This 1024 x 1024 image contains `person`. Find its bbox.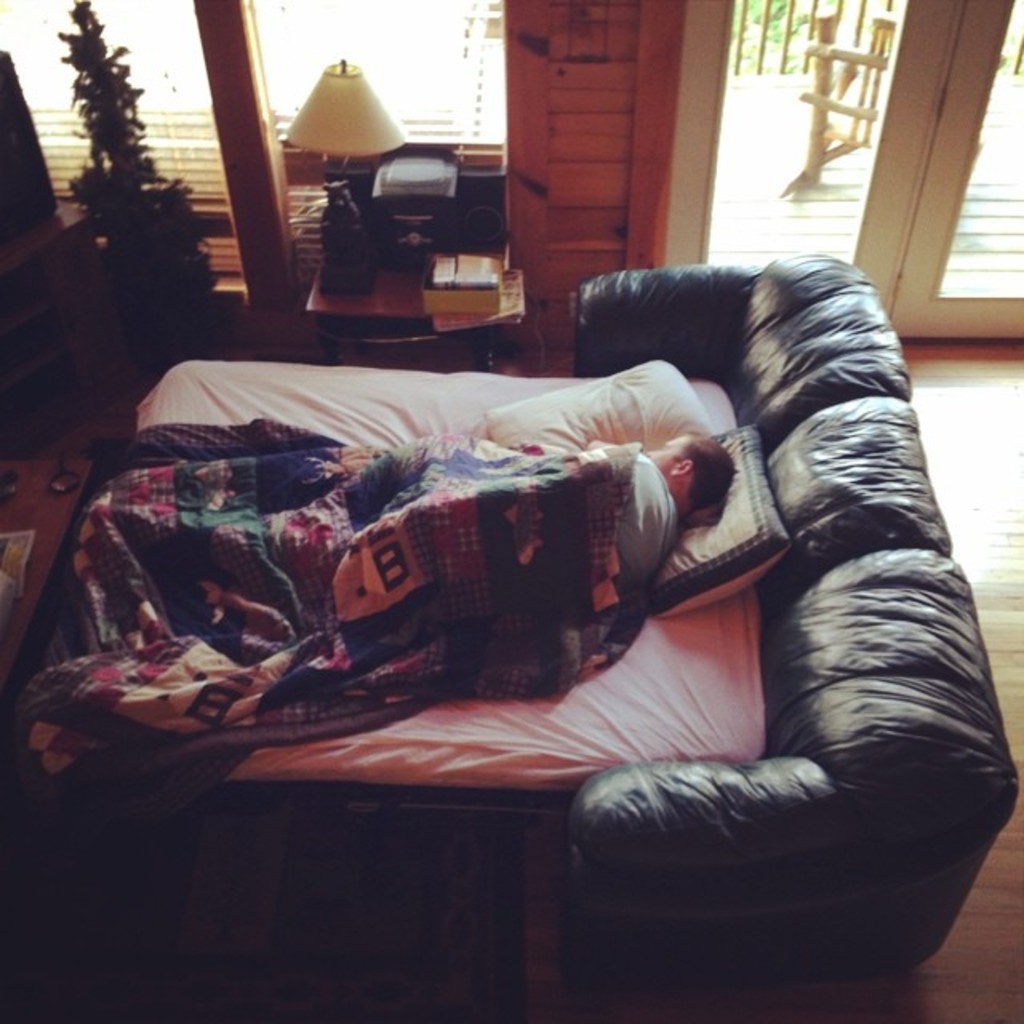
select_region(328, 427, 733, 608).
